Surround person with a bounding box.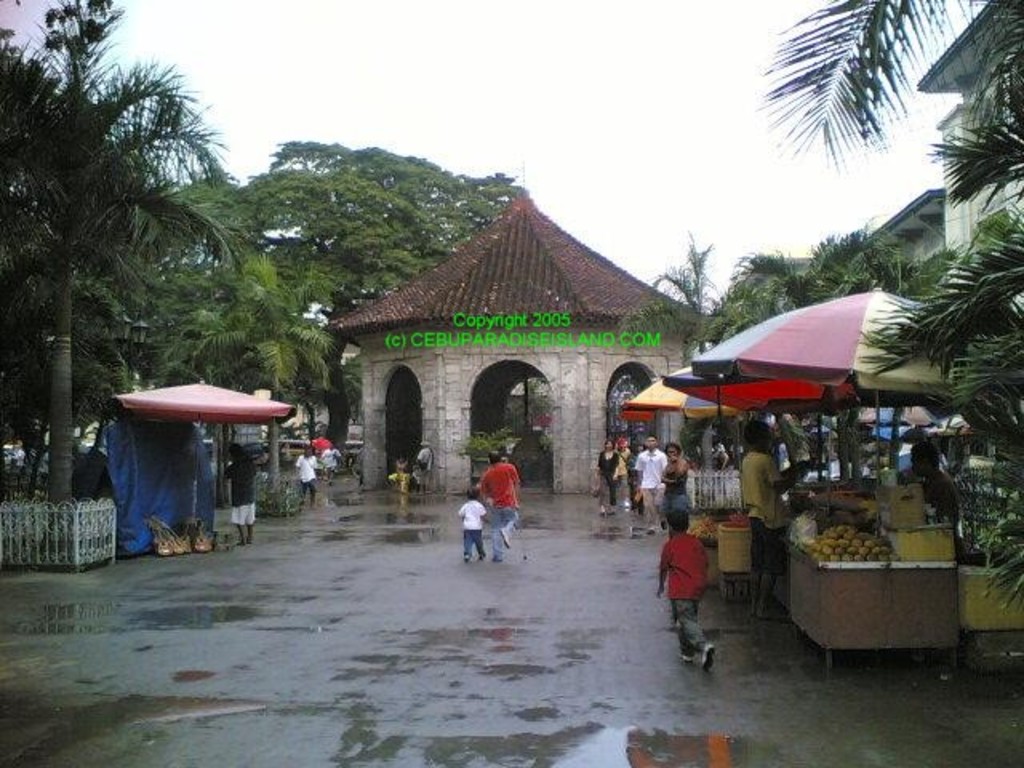
<region>656, 442, 694, 534</region>.
